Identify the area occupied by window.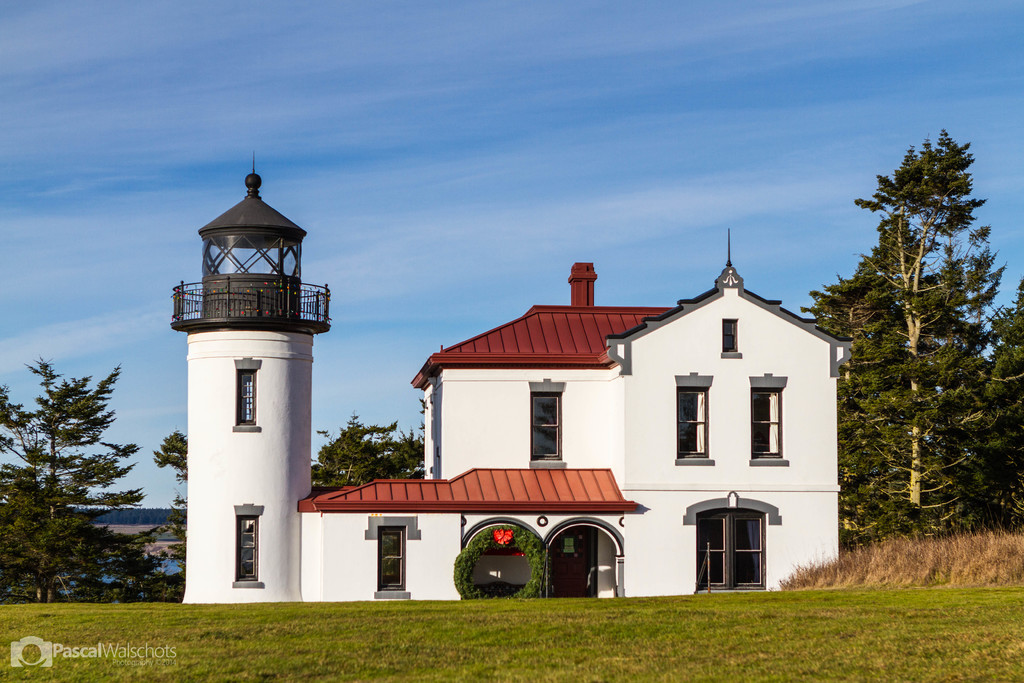
Area: detection(535, 393, 565, 463).
